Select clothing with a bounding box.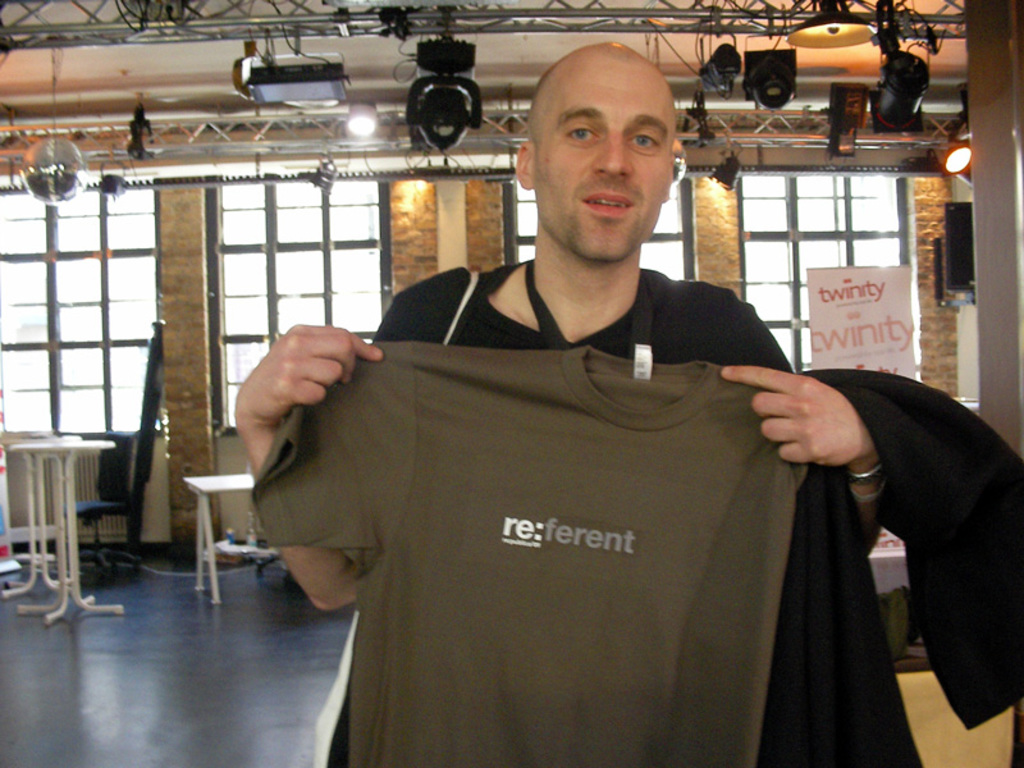
box(723, 293, 1023, 755).
